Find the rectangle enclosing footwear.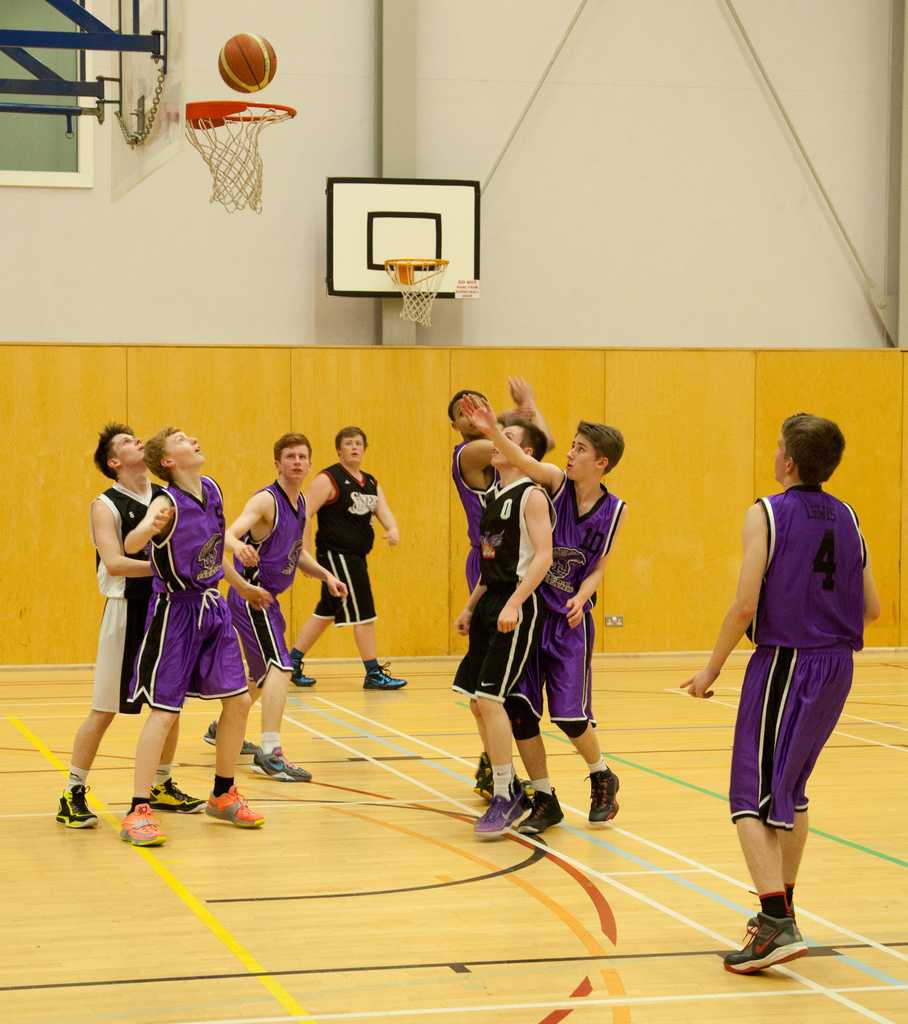
box=[291, 659, 315, 691].
